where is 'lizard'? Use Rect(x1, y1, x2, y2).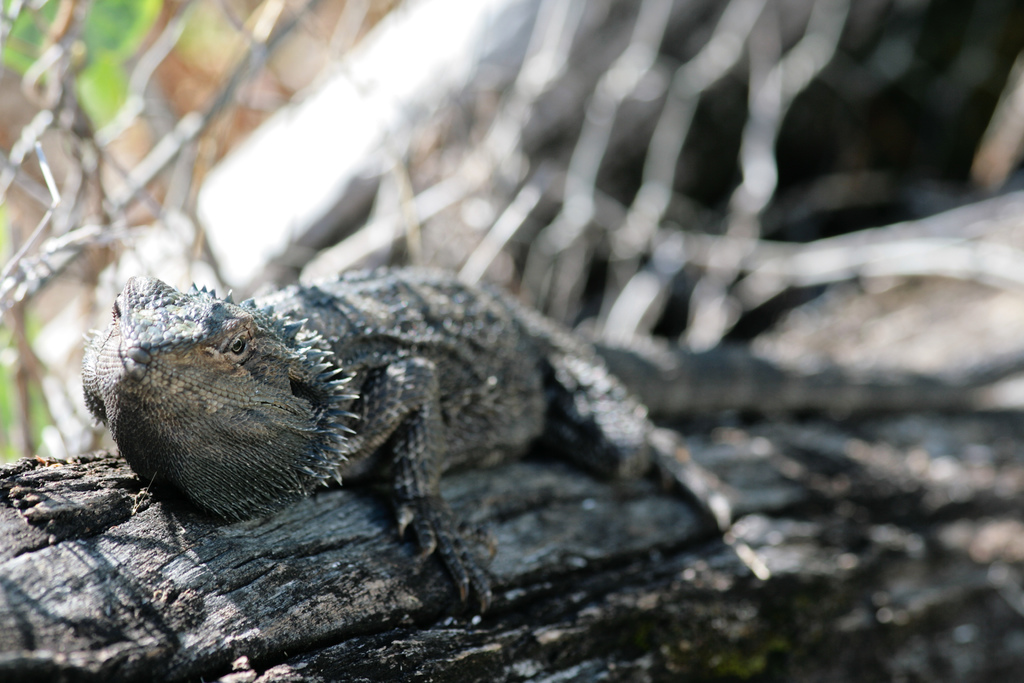
Rect(106, 202, 852, 652).
